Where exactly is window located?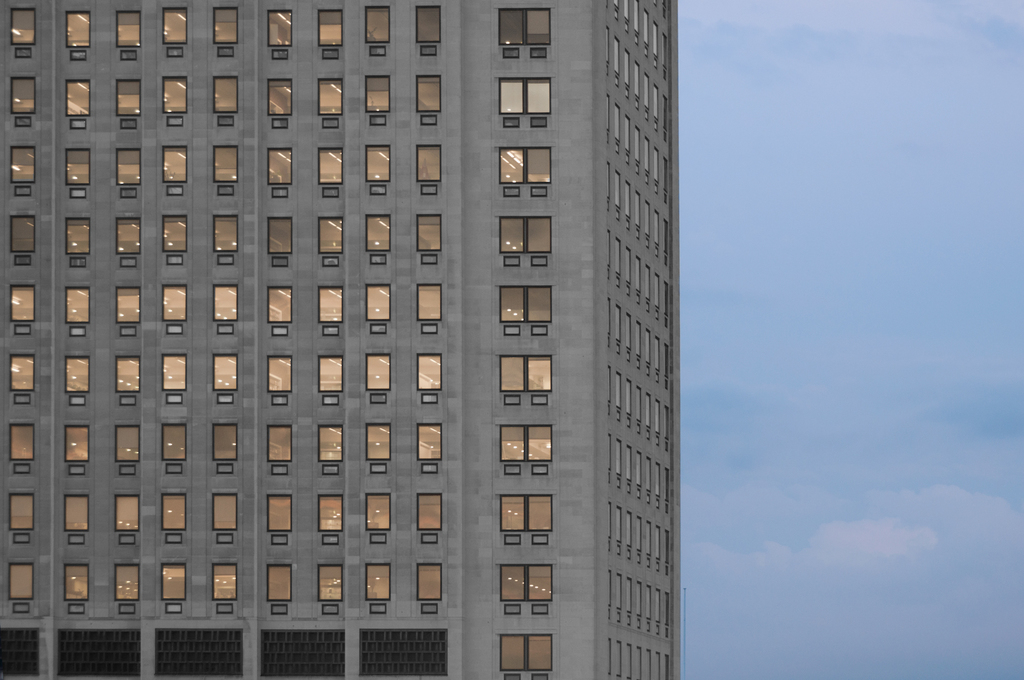
Its bounding box is box=[360, 353, 388, 408].
